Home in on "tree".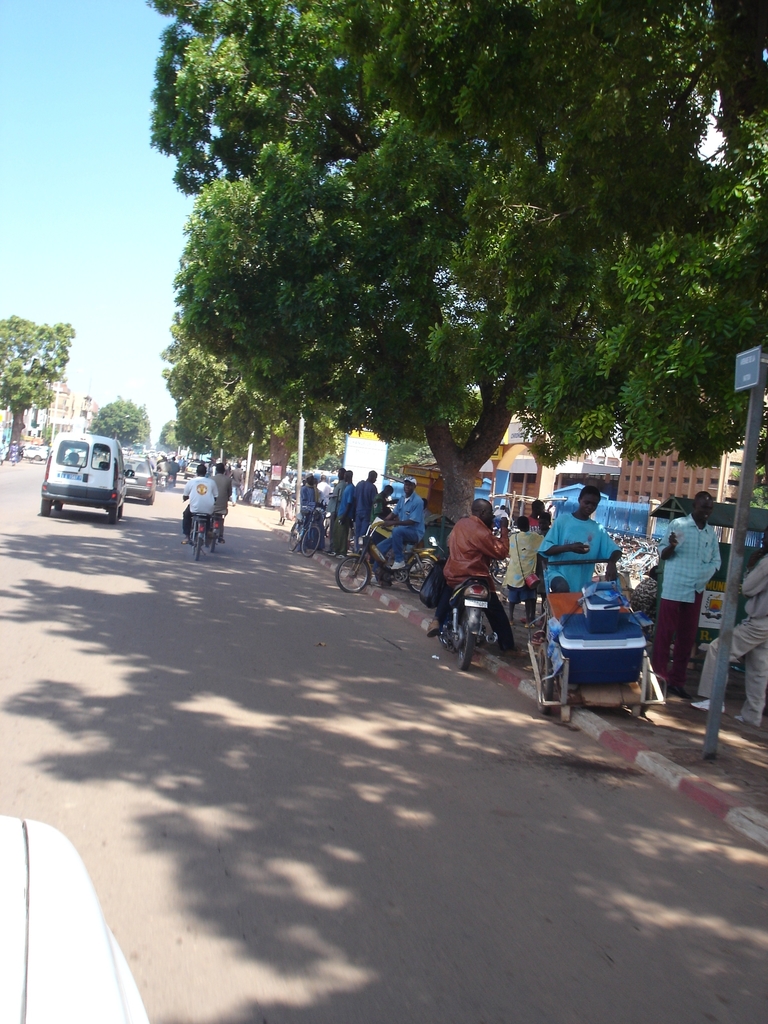
Homed in at left=168, top=319, right=327, bottom=499.
